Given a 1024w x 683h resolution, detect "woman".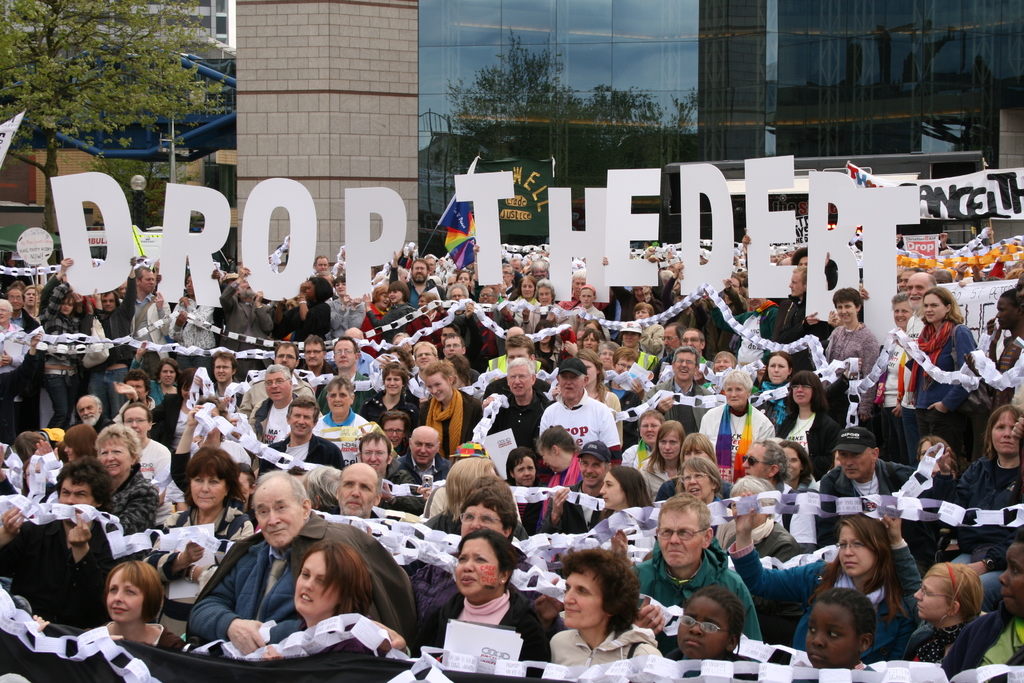
{"x1": 620, "y1": 408, "x2": 666, "y2": 479}.
